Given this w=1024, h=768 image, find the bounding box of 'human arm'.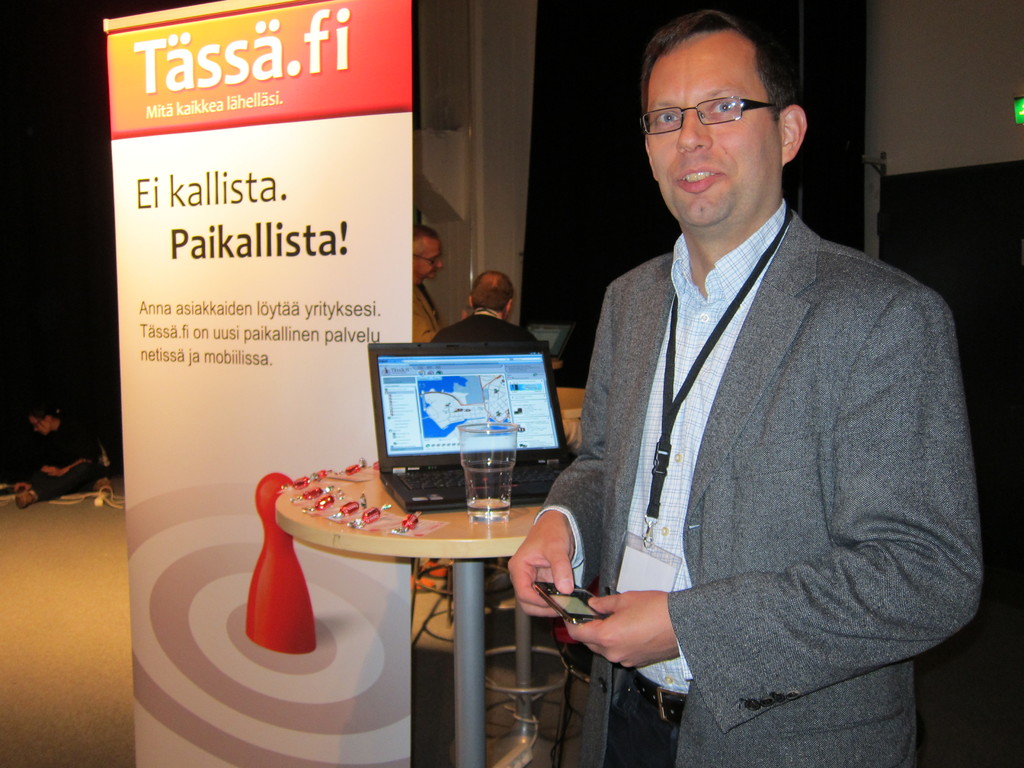
(x1=476, y1=419, x2=614, y2=619).
